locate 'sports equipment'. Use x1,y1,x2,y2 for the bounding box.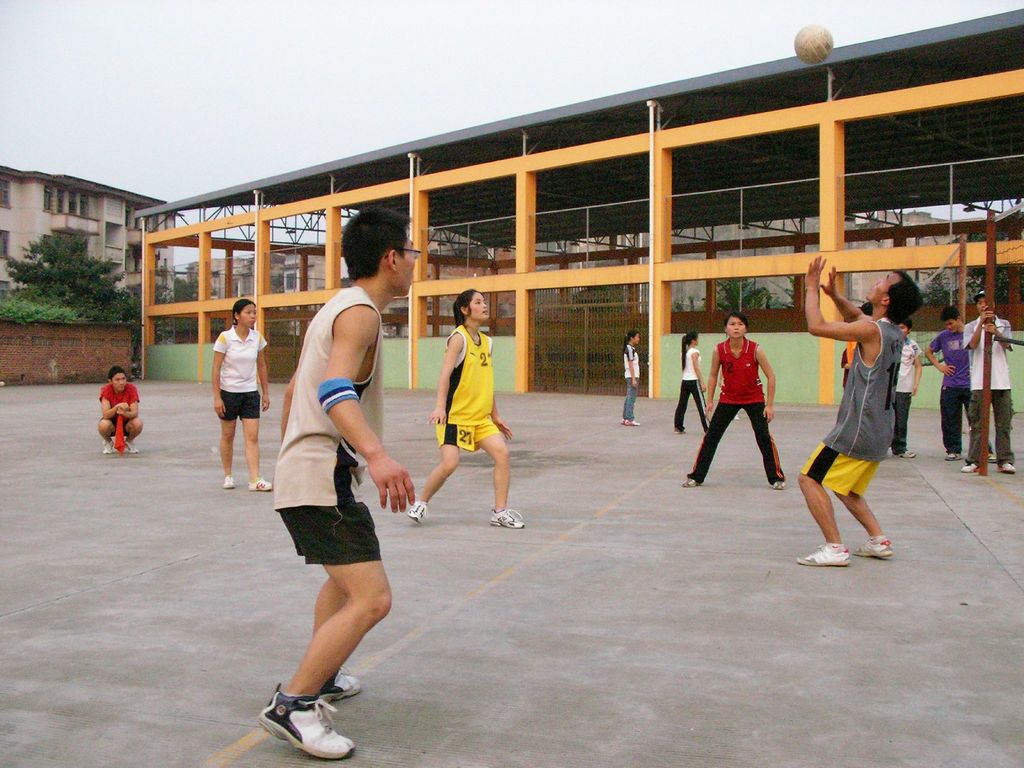
785,22,840,68.
